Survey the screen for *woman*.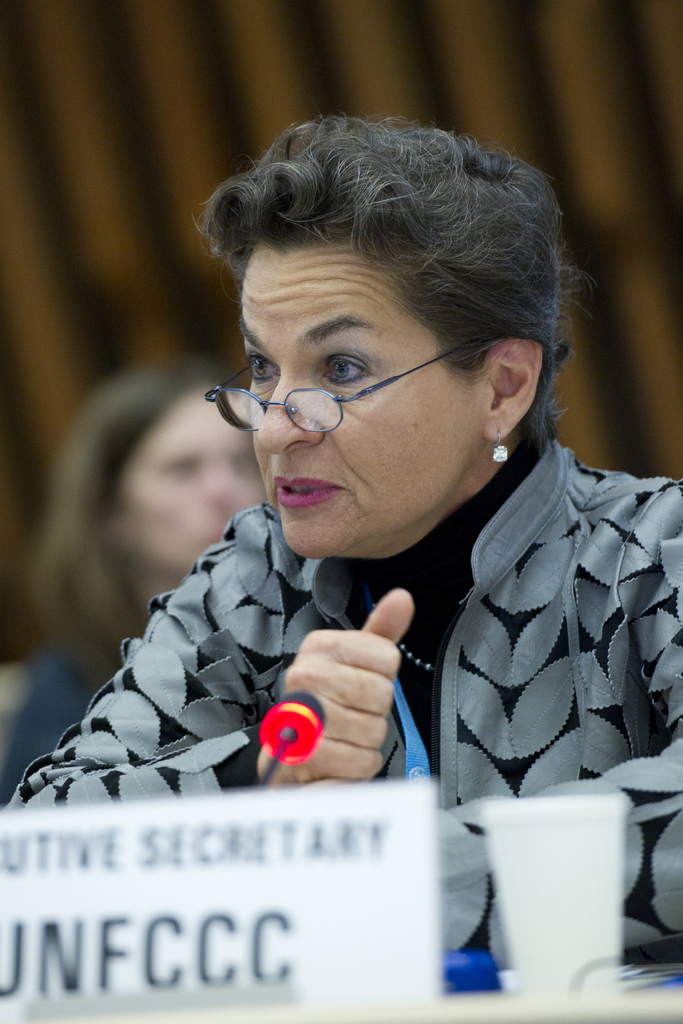
Survey found: Rect(21, 100, 680, 975).
